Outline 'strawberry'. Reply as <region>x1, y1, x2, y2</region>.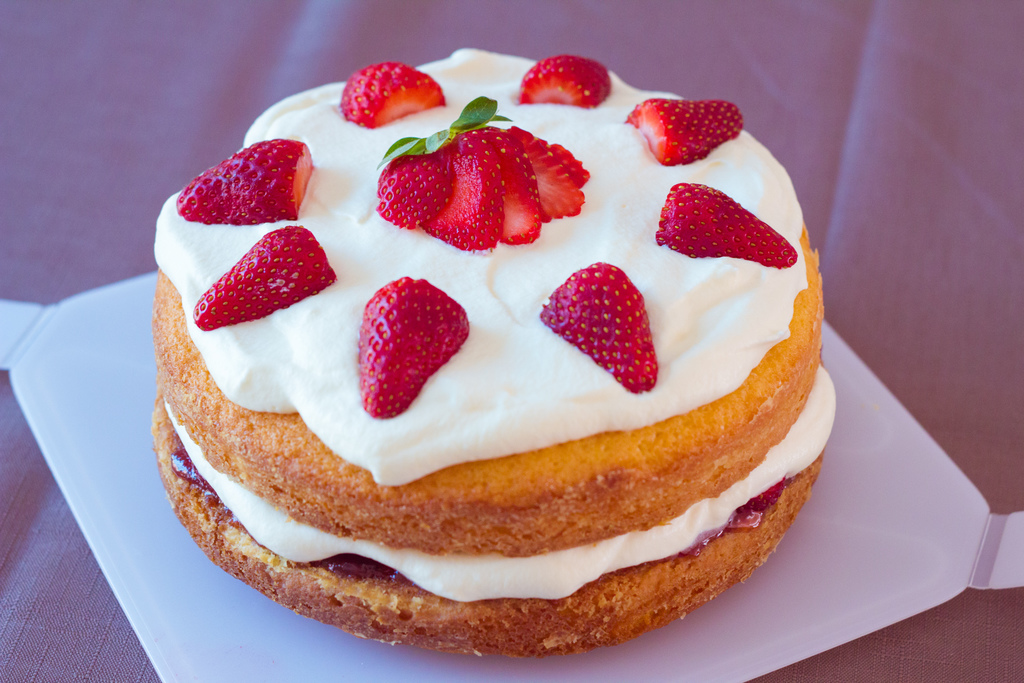
<region>467, 124, 545, 243</region>.
